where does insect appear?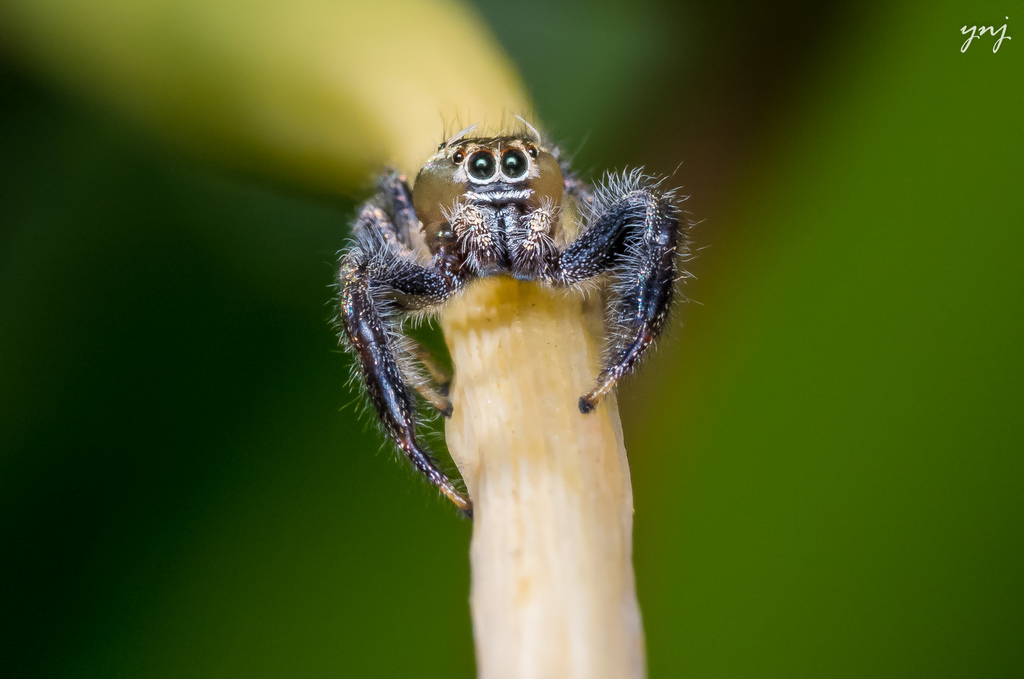
Appears at [320, 106, 710, 522].
